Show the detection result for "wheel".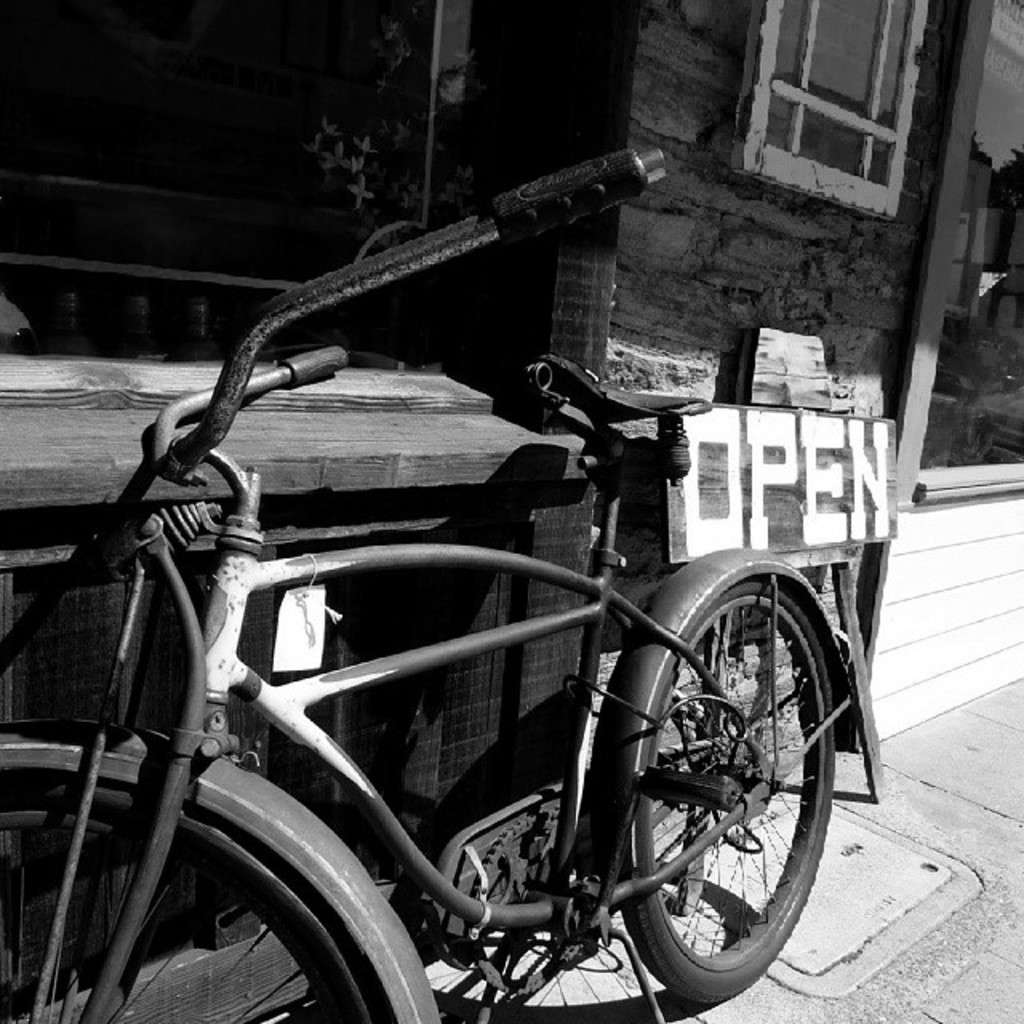
x1=0, y1=778, x2=381, y2=1022.
